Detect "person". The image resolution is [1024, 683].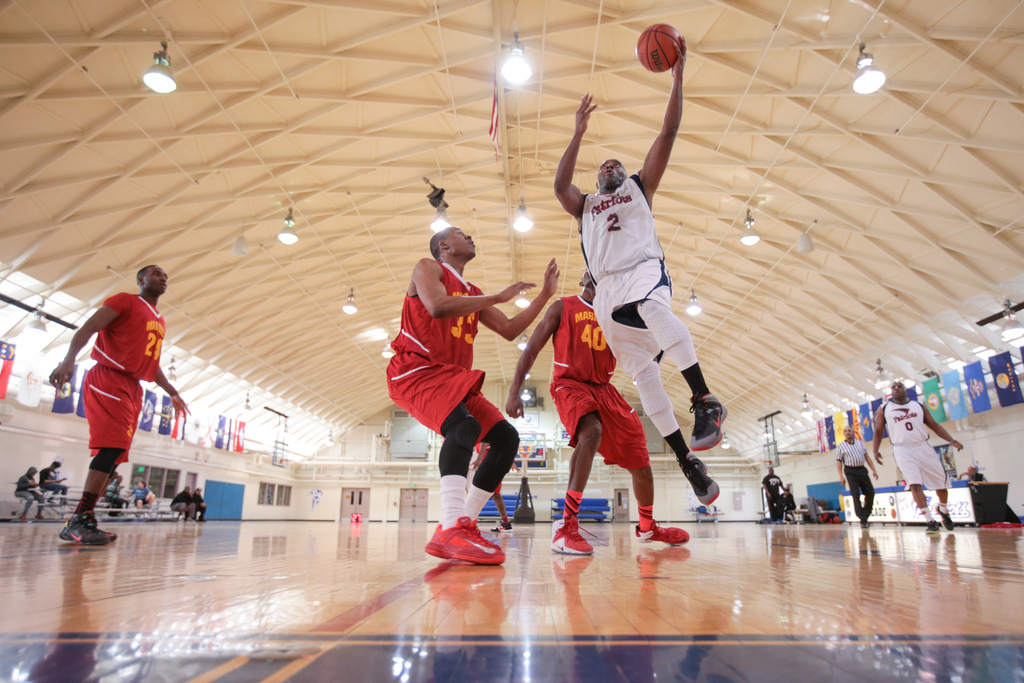
region(10, 463, 47, 522).
